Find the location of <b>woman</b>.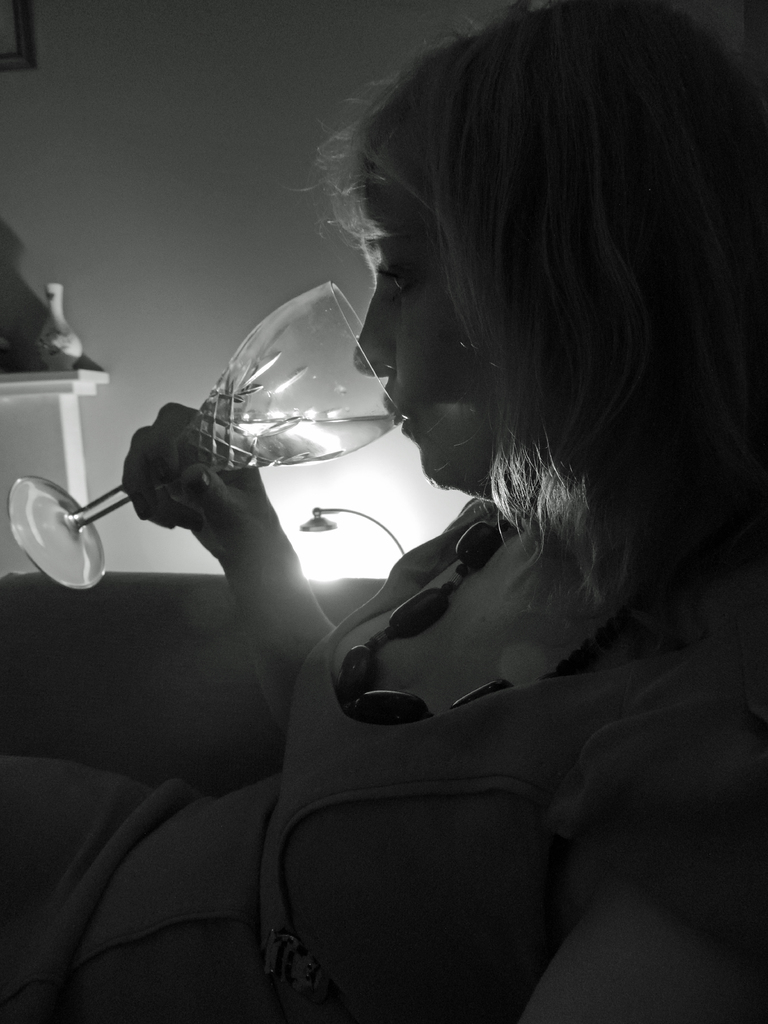
Location: bbox=[200, 0, 736, 1000].
